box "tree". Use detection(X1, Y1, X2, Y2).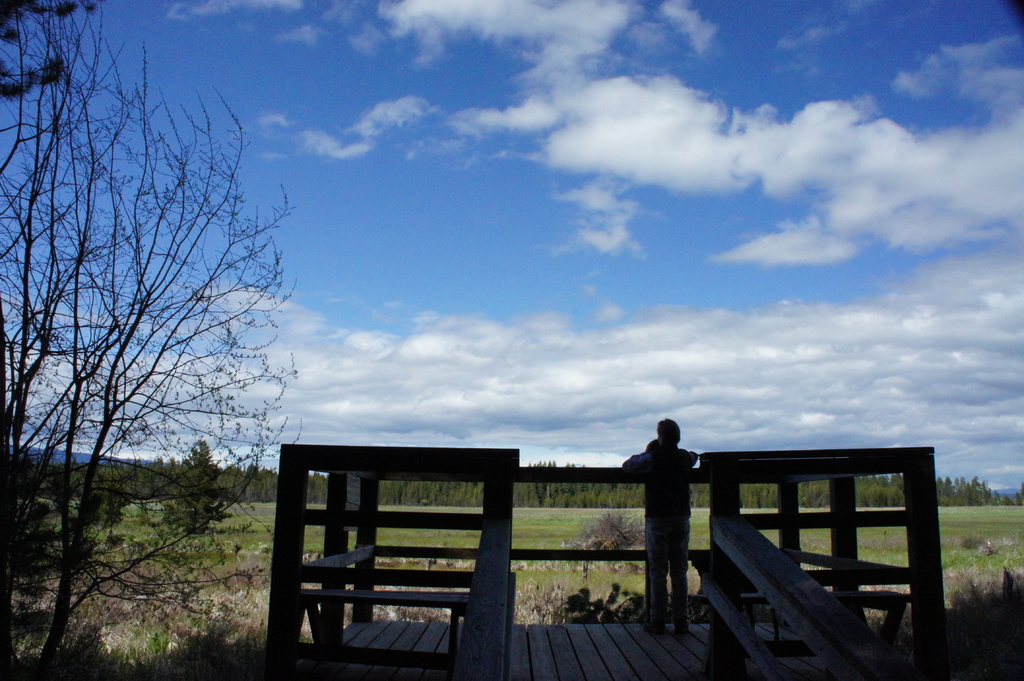
detection(735, 476, 783, 513).
